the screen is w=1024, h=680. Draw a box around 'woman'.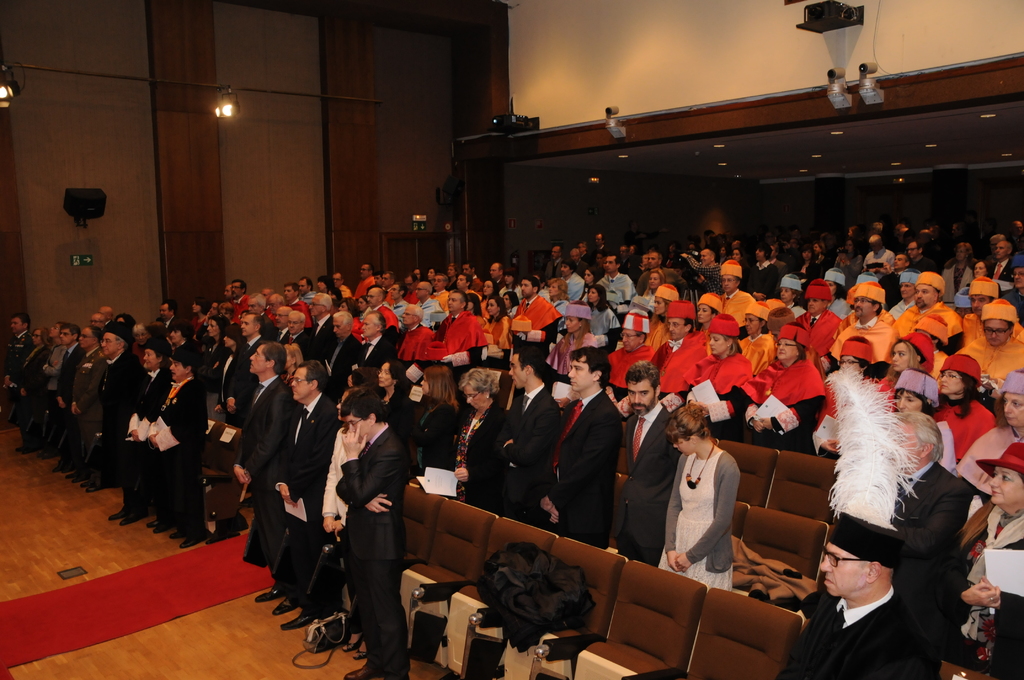
rect(127, 326, 148, 365).
